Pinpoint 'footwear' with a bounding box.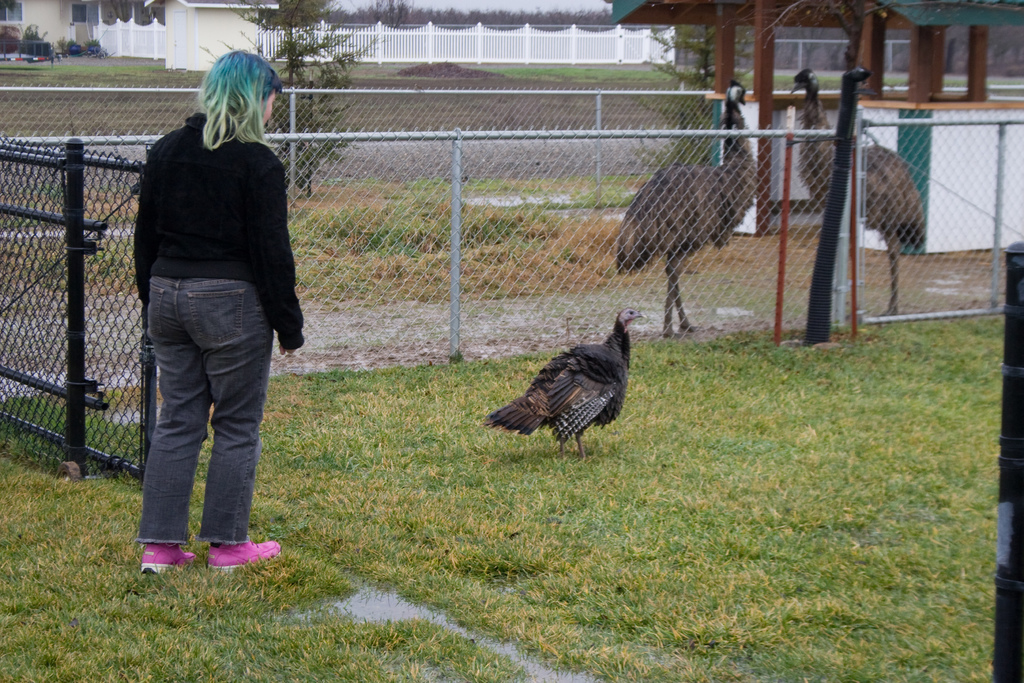
detection(209, 537, 282, 575).
